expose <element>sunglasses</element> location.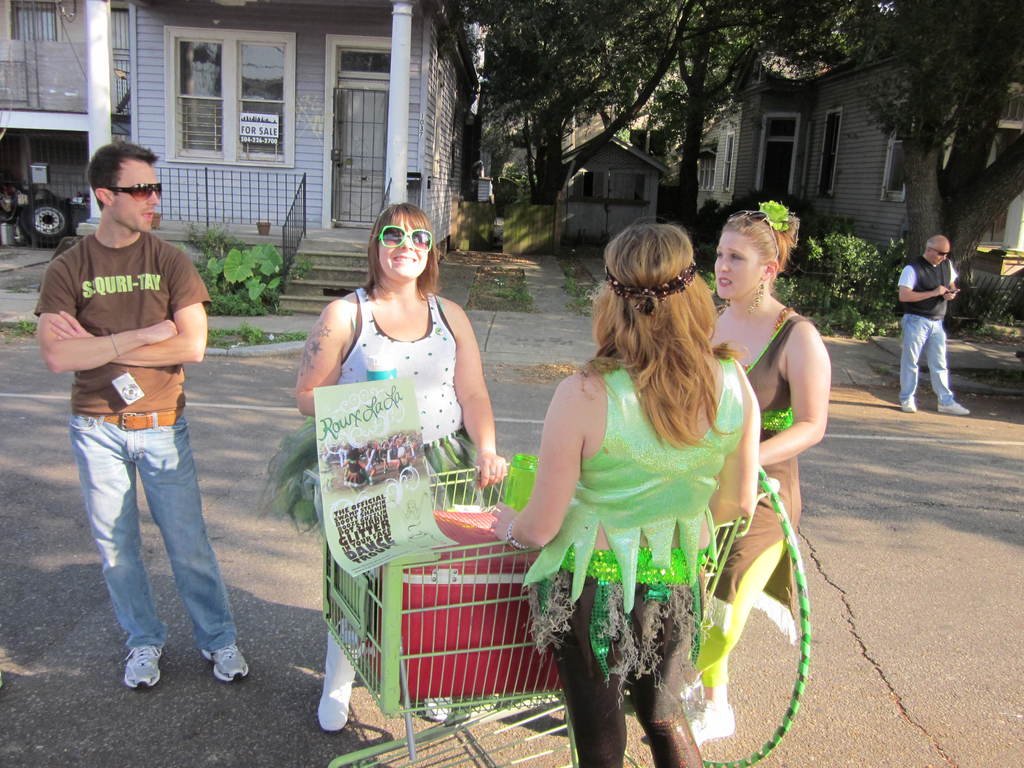
Exposed at (x1=107, y1=182, x2=164, y2=204).
